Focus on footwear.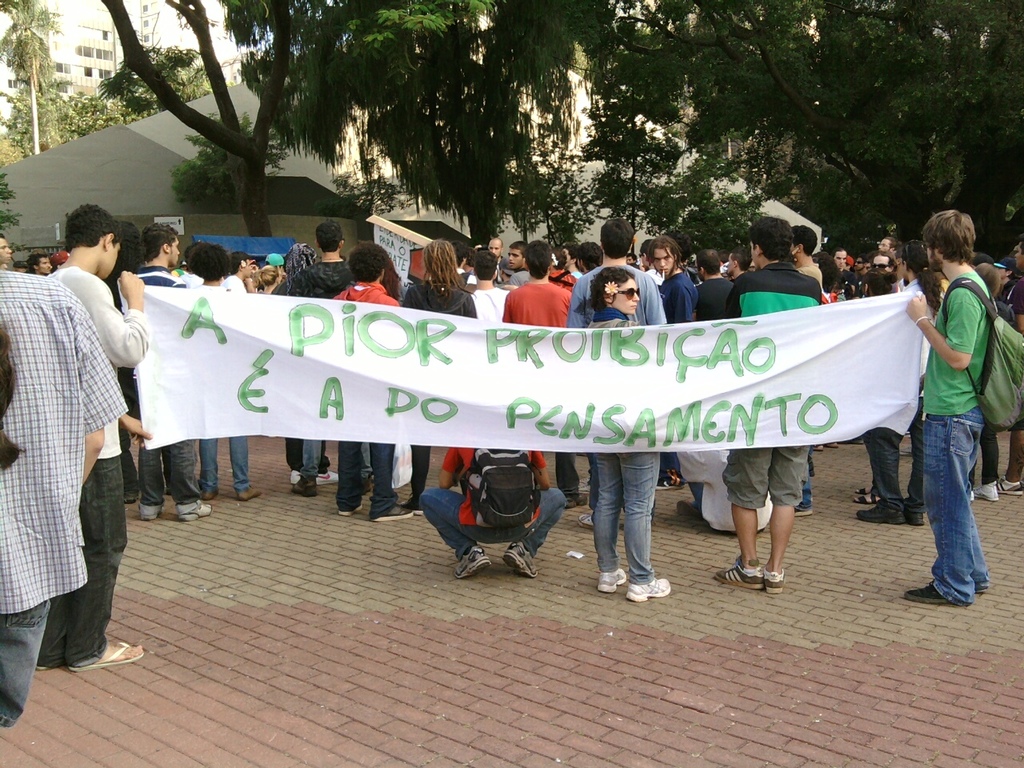
Focused at 765, 570, 785, 593.
